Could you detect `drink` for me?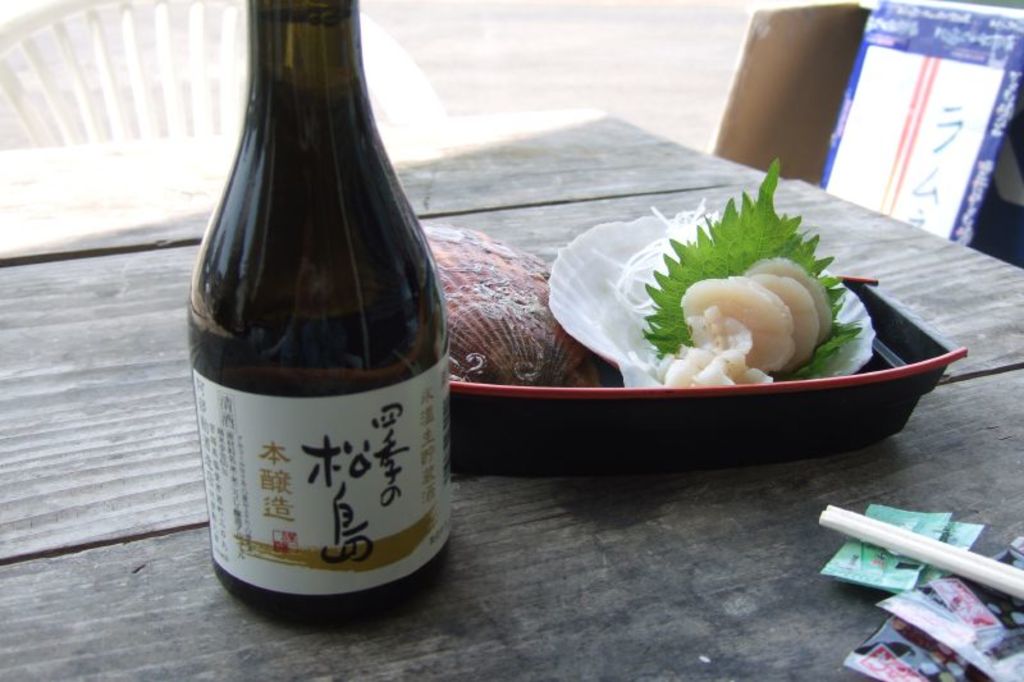
Detection result: rect(187, 22, 447, 642).
